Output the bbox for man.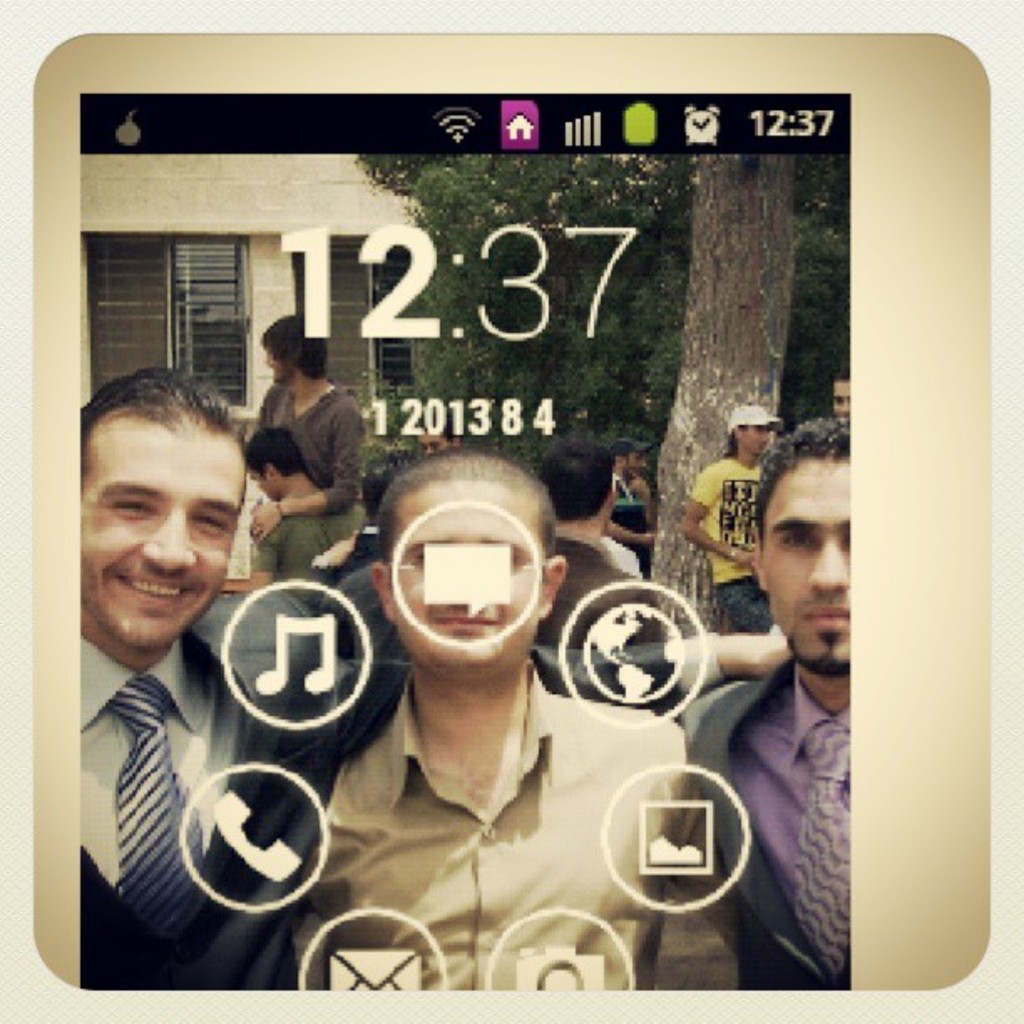
[77, 361, 800, 987].
